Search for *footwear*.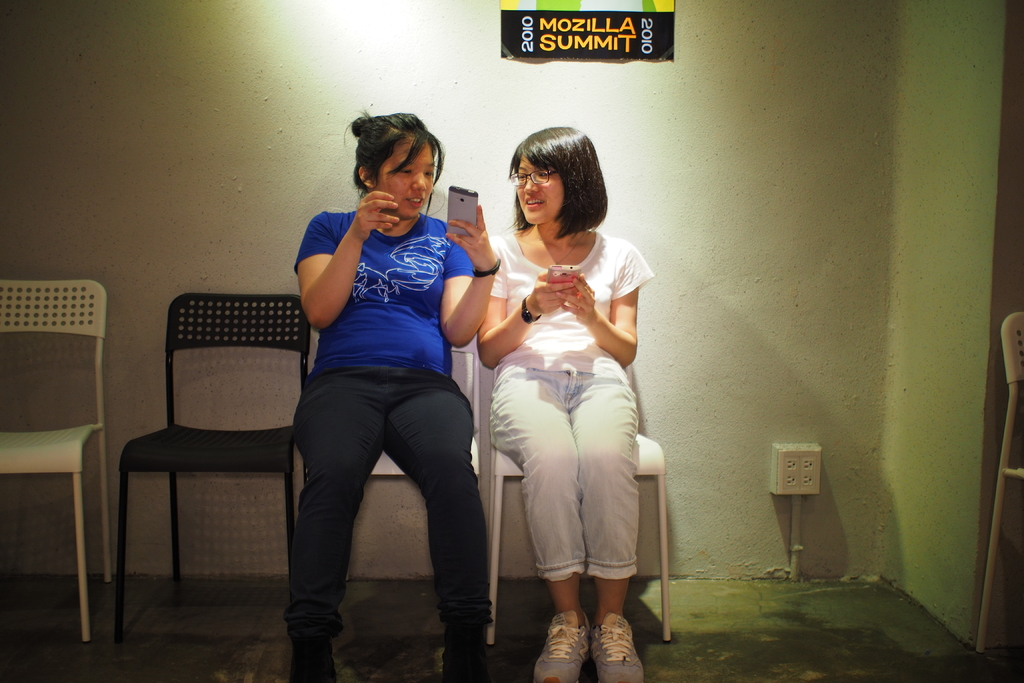
Found at BBox(285, 639, 340, 682).
